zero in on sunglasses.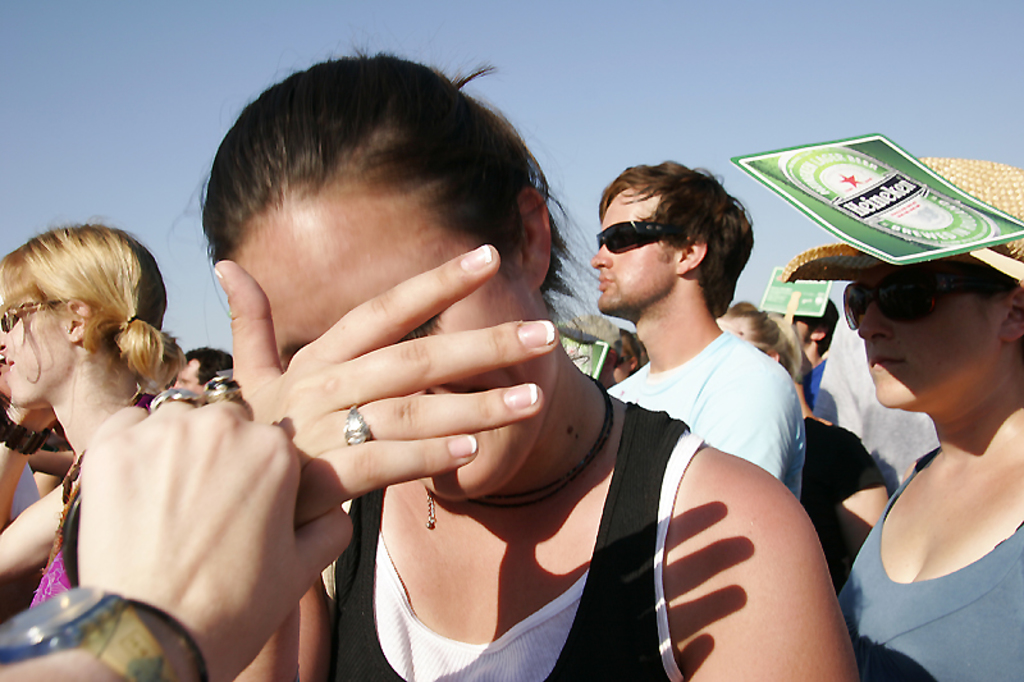
Zeroed in: l=840, t=266, r=979, b=330.
